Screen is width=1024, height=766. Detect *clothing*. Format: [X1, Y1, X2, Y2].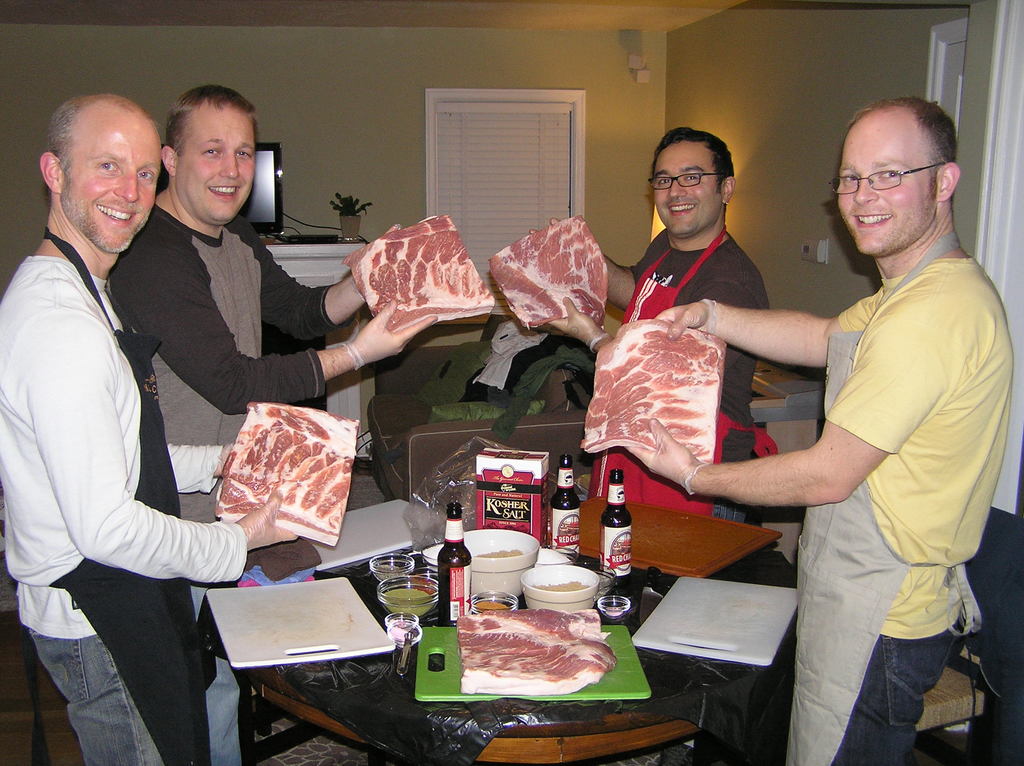
[590, 227, 764, 532].
